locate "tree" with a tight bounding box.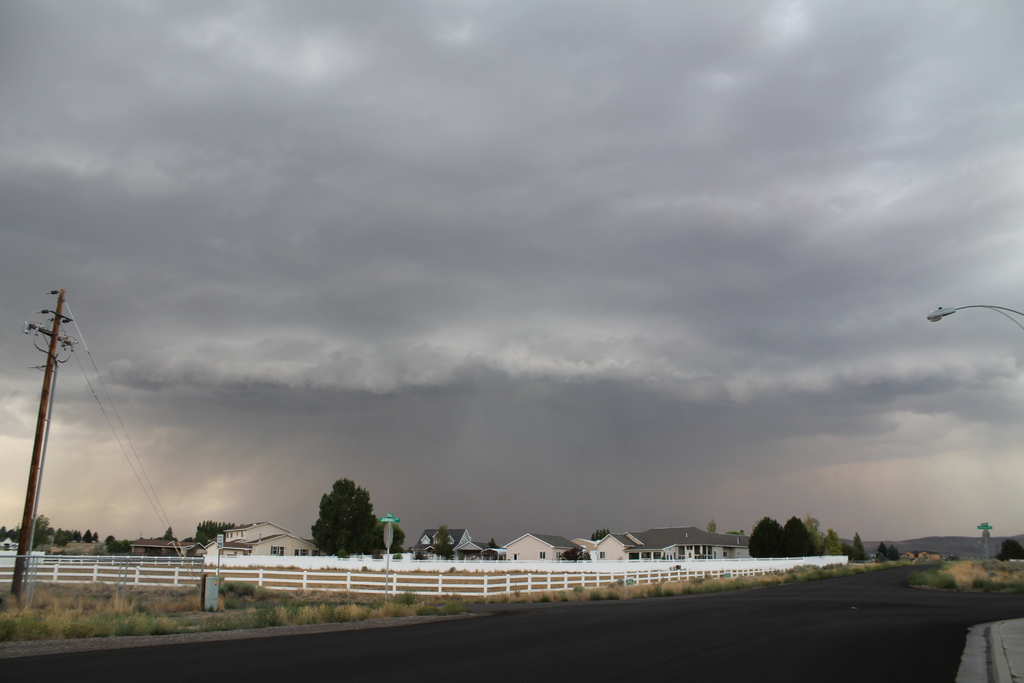
[left=995, top=539, right=1023, bottom=561].
